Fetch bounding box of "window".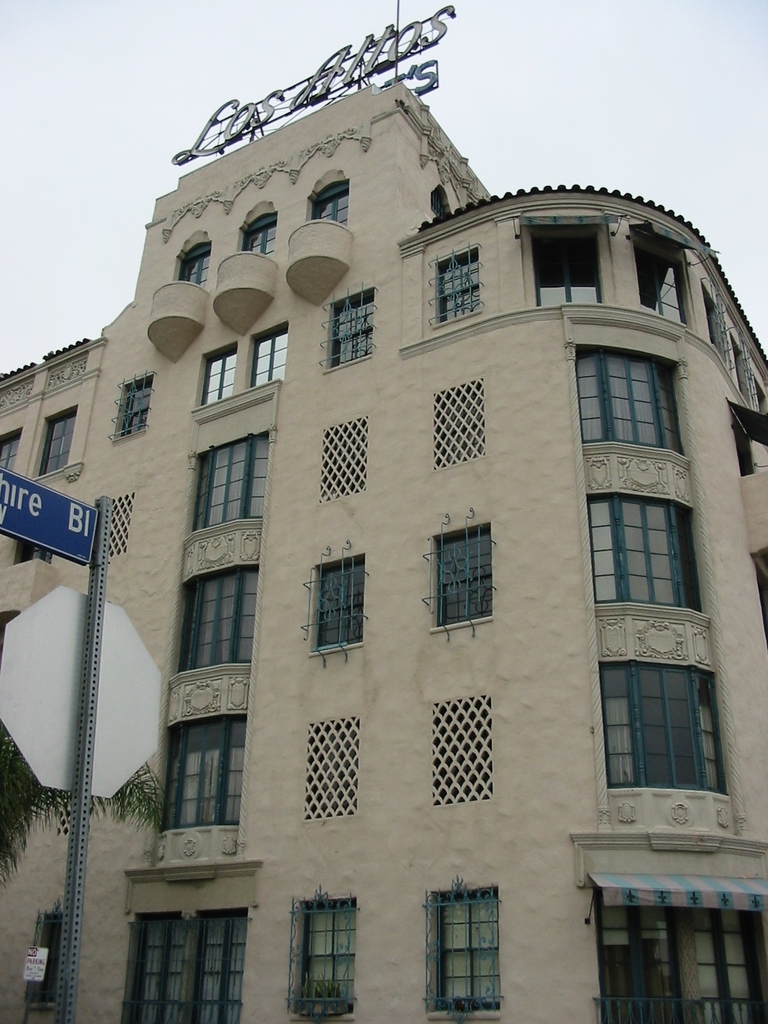
Bbox: l=28, t=920, r=57, b=1002.
